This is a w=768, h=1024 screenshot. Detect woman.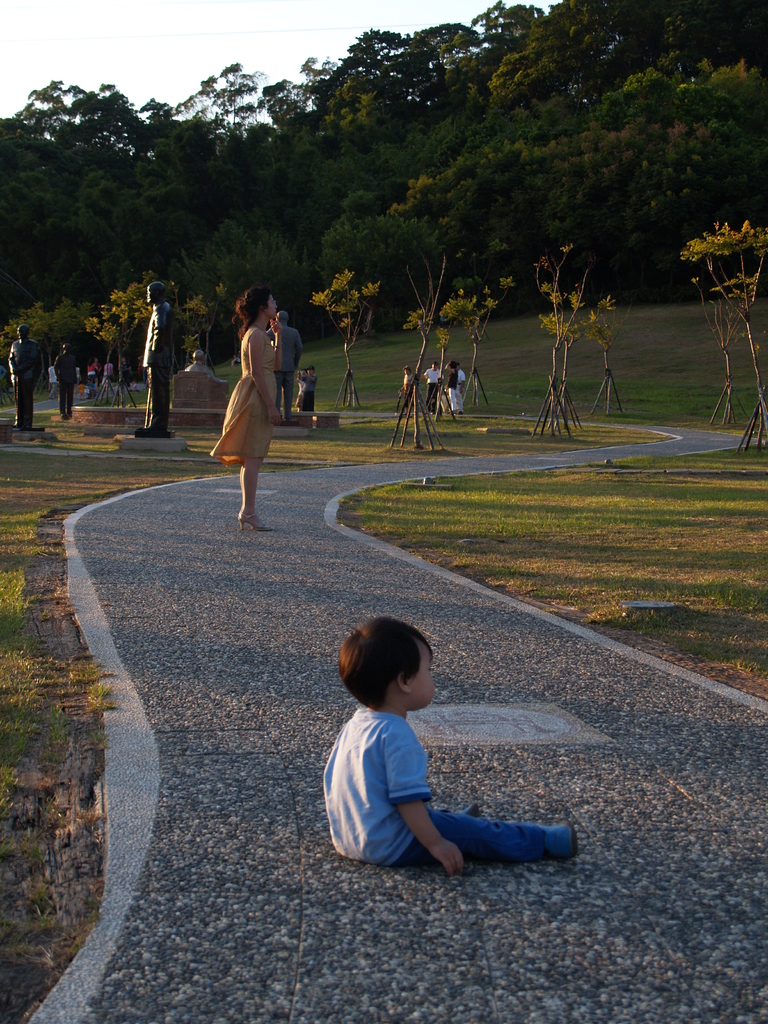
crop(442, 357, 460, 412).
